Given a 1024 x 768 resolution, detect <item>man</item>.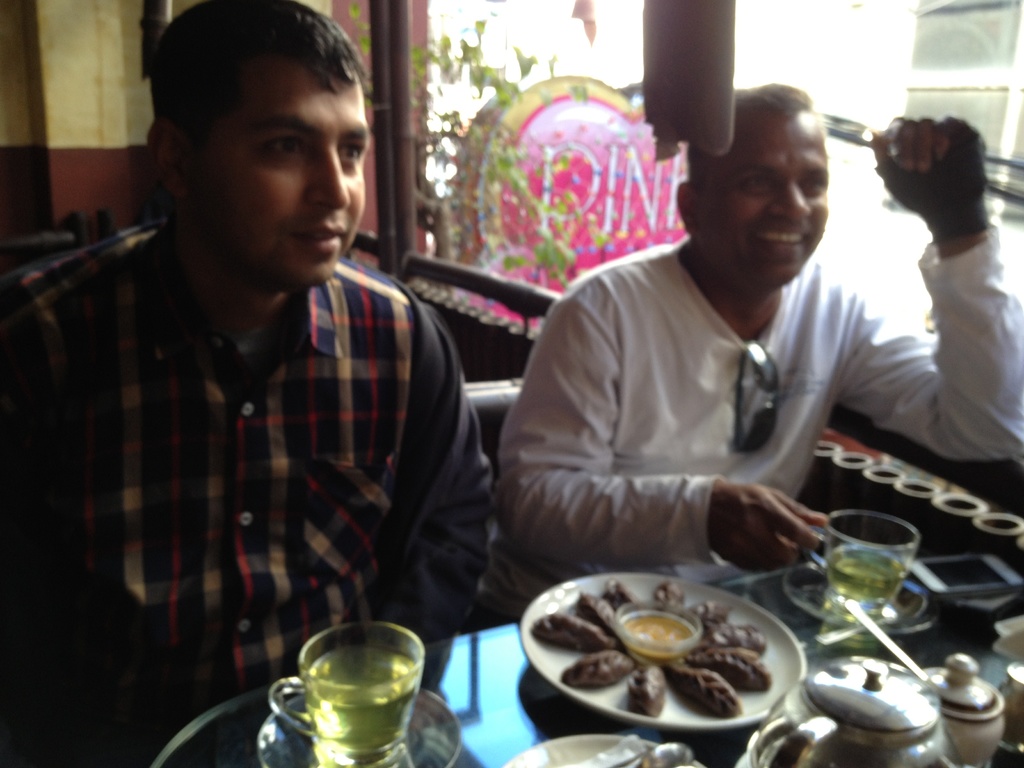
<region>0, 0, 513, 767</region>.
